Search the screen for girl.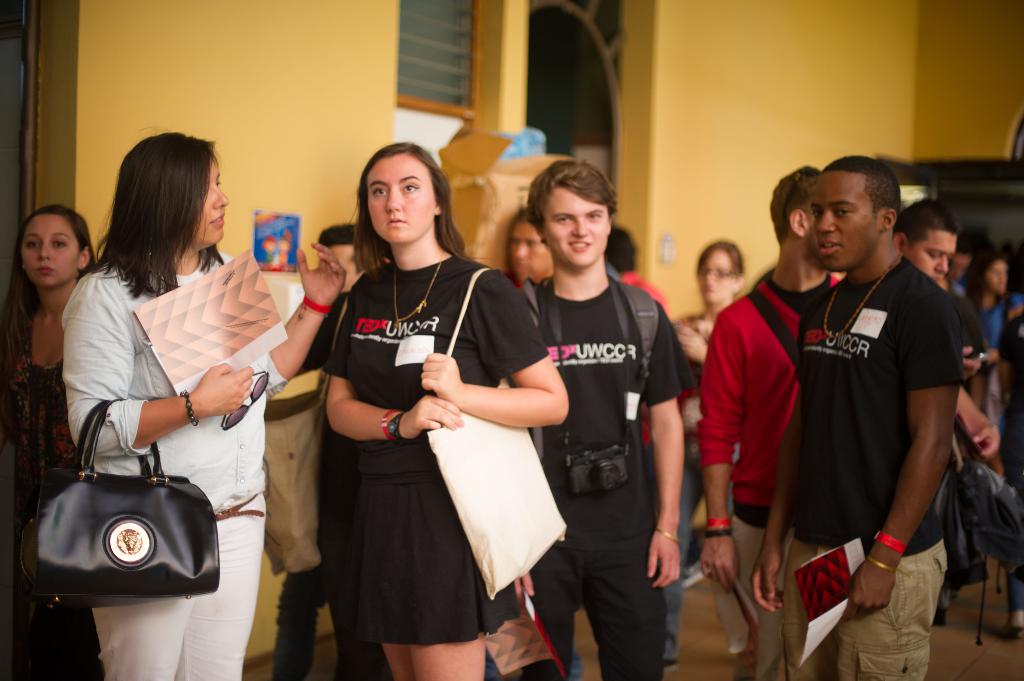
Found at l=673, t=241, r=744, b=578.
